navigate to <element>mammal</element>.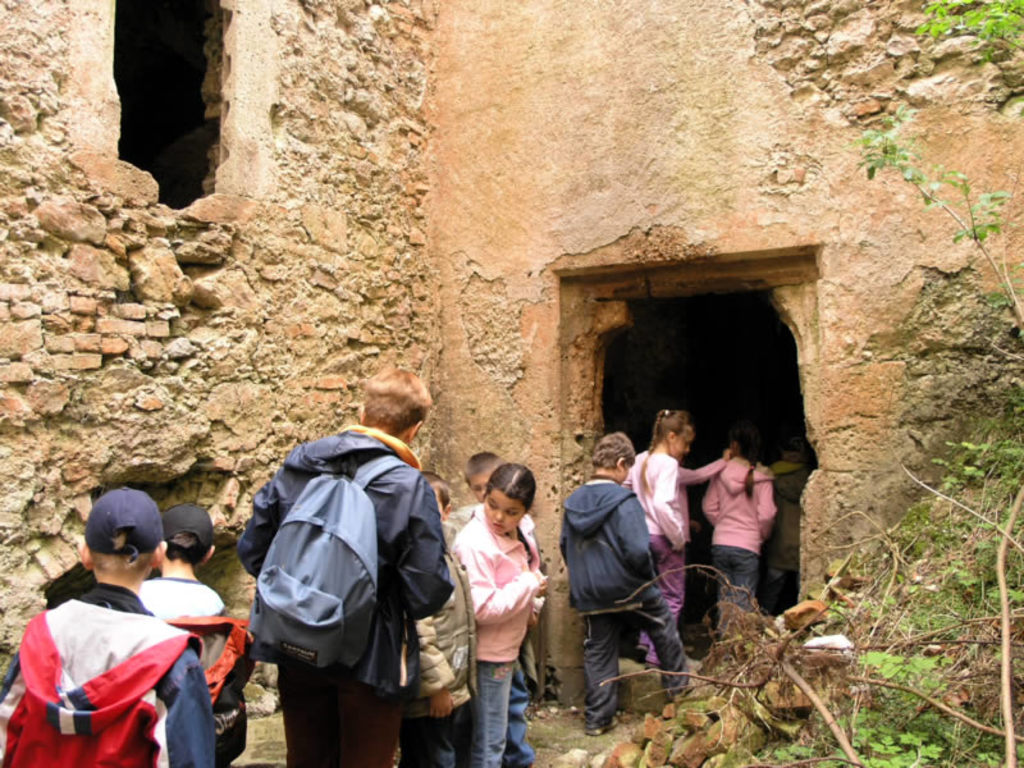
Navigation target: region(675, 425, 732, 564).
